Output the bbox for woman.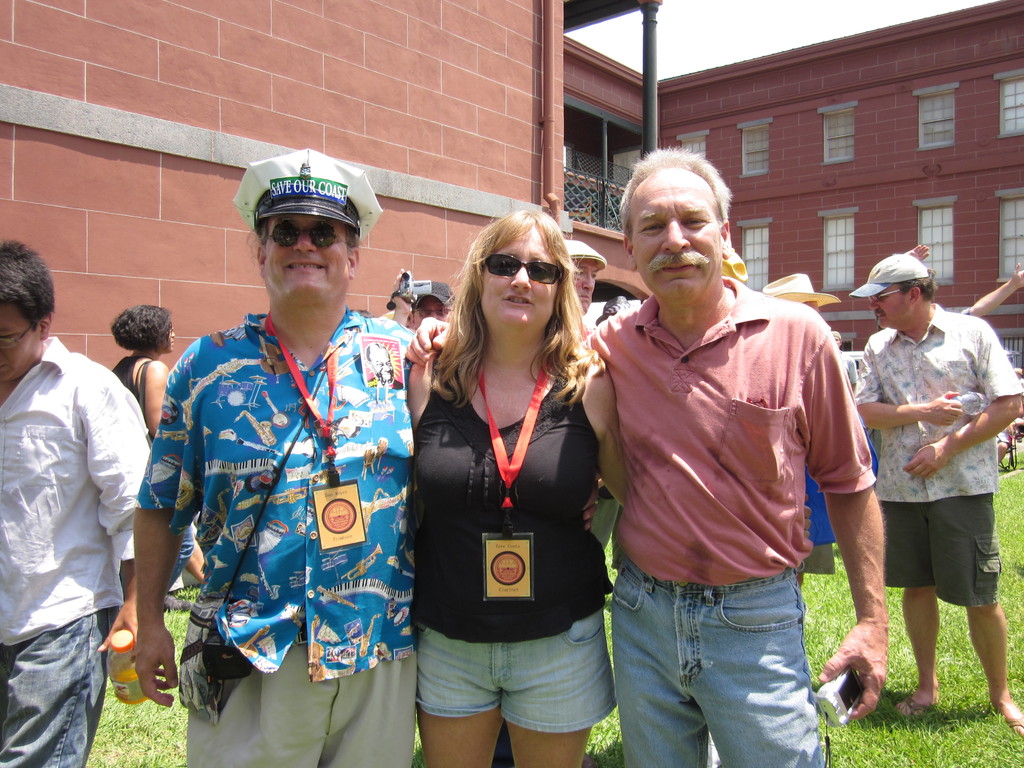
(x1=407, y1=211, x2=596, y2=767).
